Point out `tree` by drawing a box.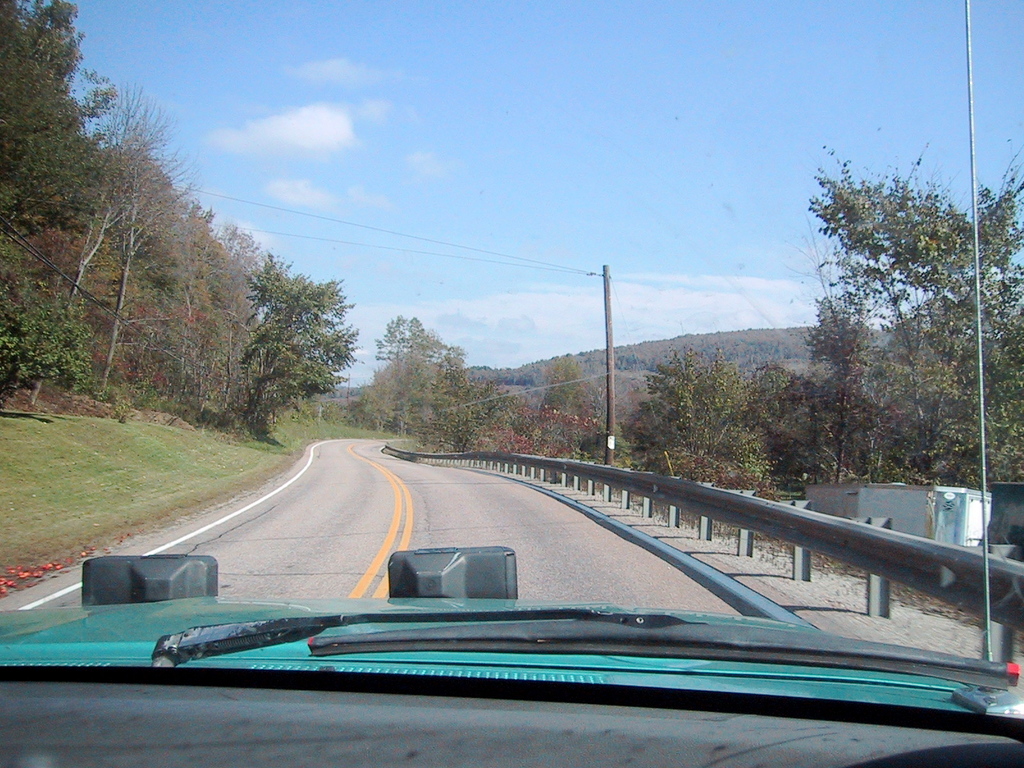
{"left": 771, "top": 282, "right": 909, "bottom": 484}.
